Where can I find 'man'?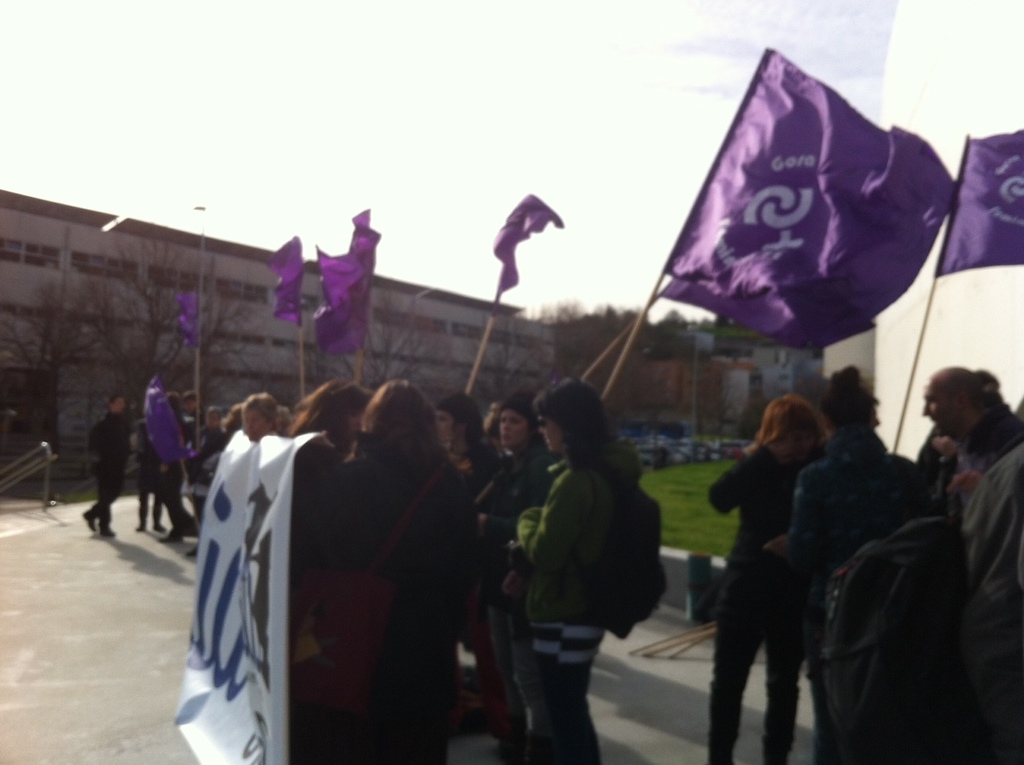
You can find it at BBox(703, 404, 832, 759).
